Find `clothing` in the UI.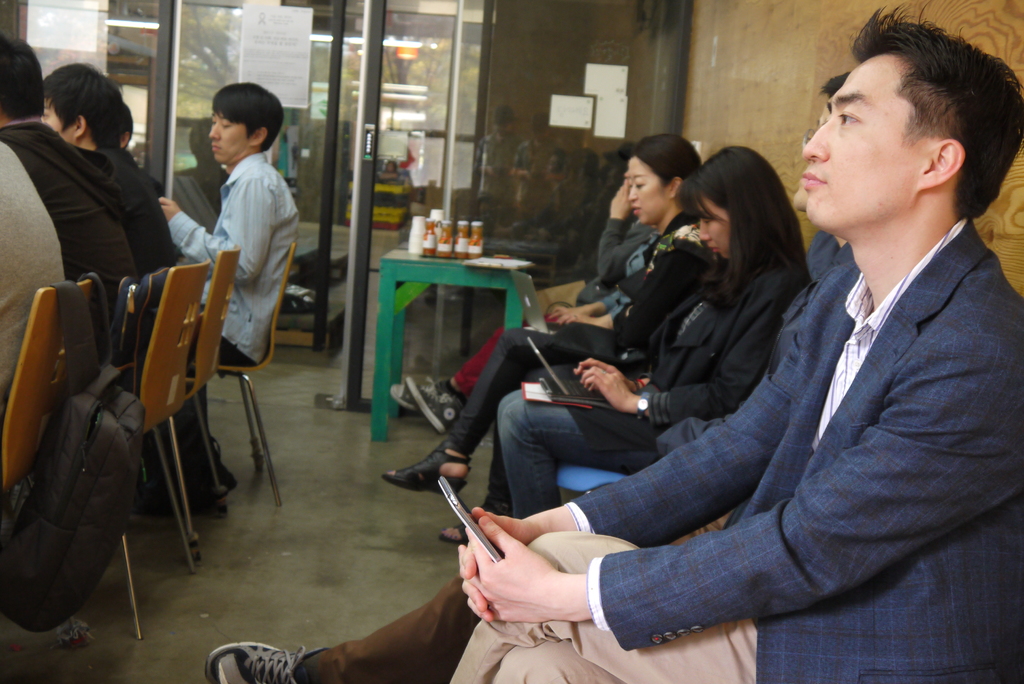
UI element at BBox(447, 213, 1023, 683).
